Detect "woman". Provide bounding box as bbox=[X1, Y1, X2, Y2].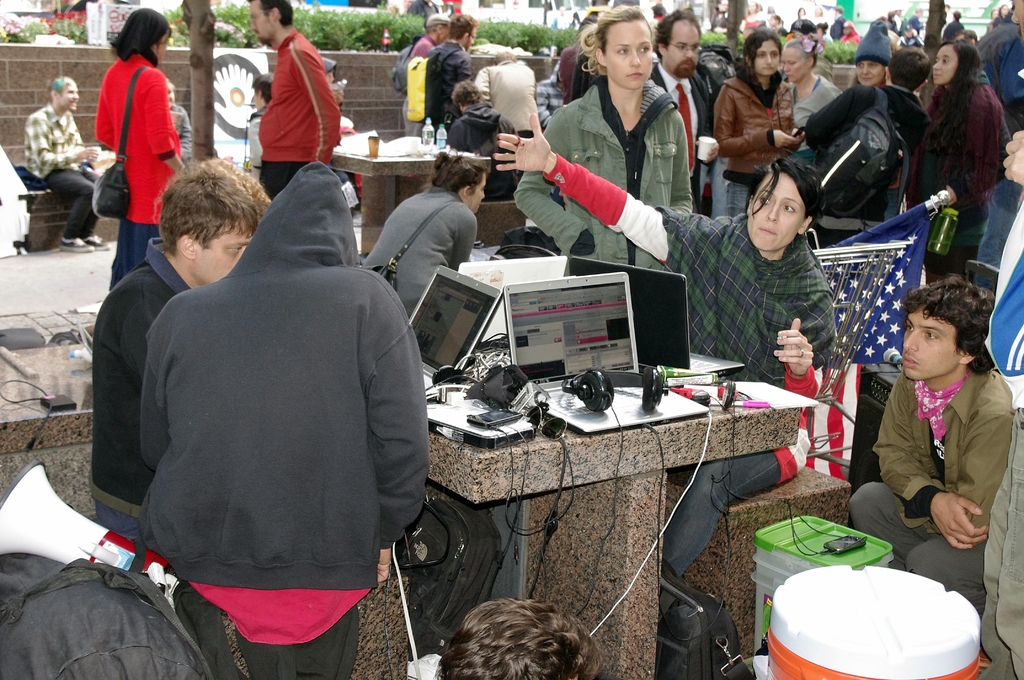
bbox=[922, 45, 1018, 287].
